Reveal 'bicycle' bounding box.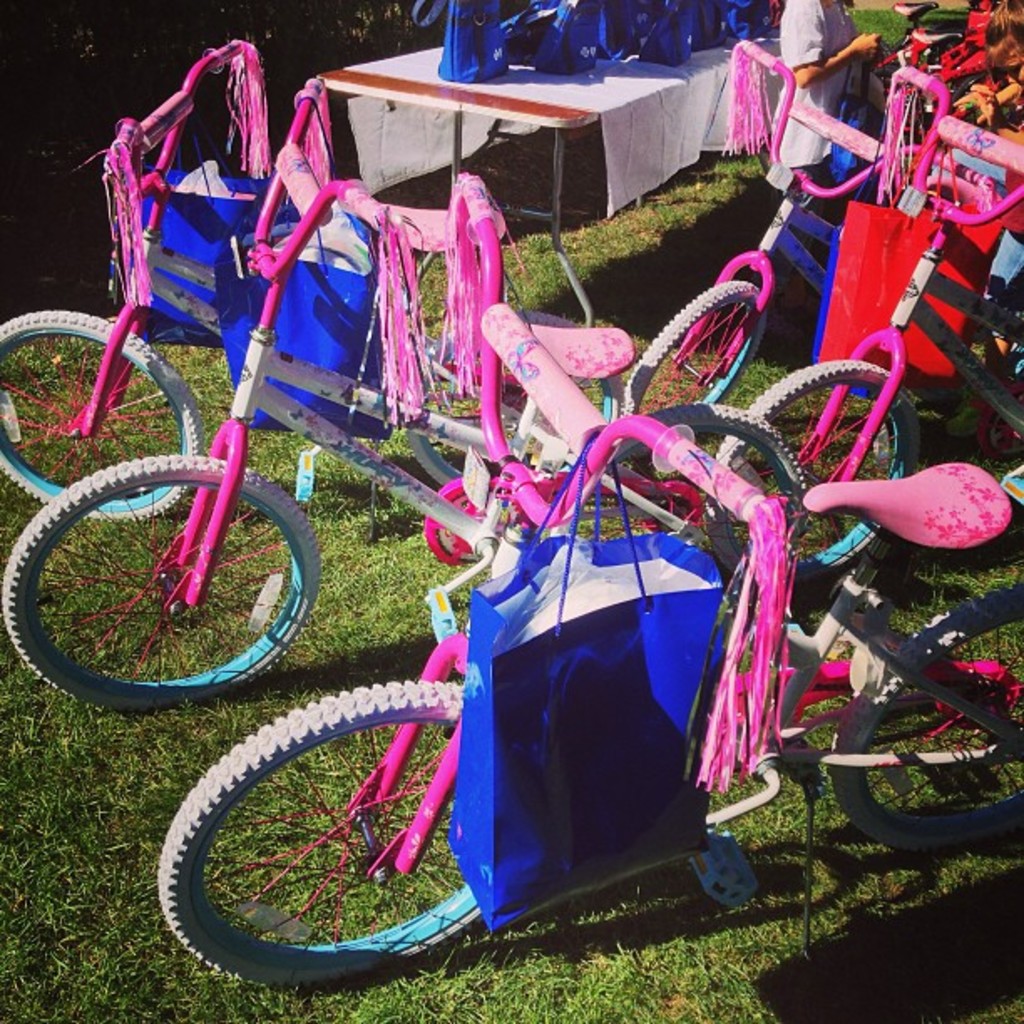
Revealed: box=[0, 60, 843, 719].
